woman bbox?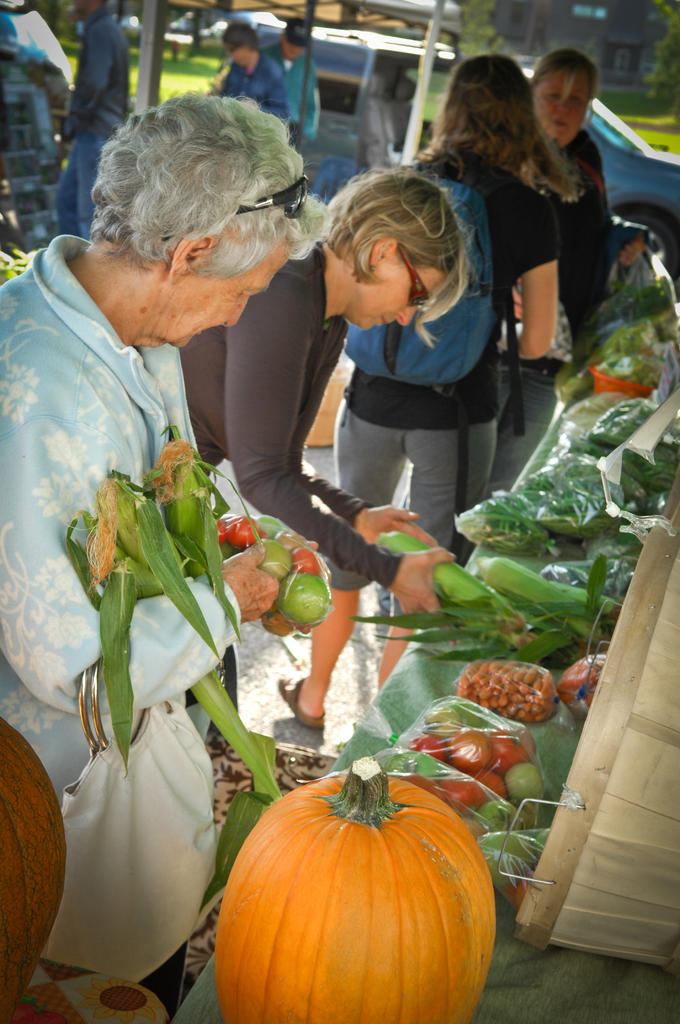
x1=0, y1=90, x2=327, y2=815
